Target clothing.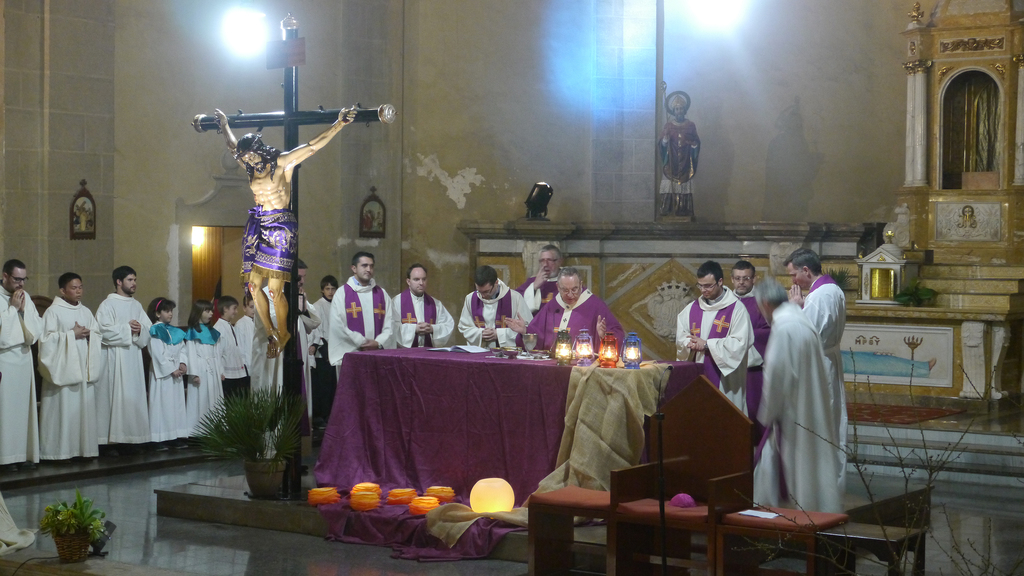
Target region: l=0, t=282, r=44, b=466.
